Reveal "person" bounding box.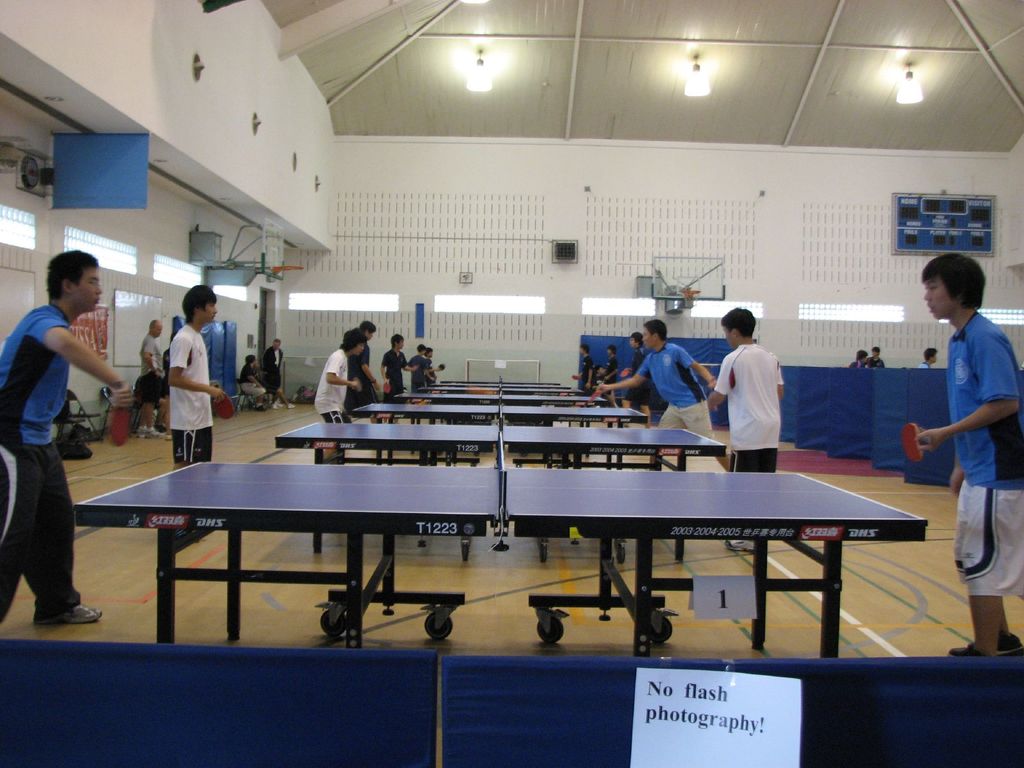
Revealed: 844 348 886 367.
